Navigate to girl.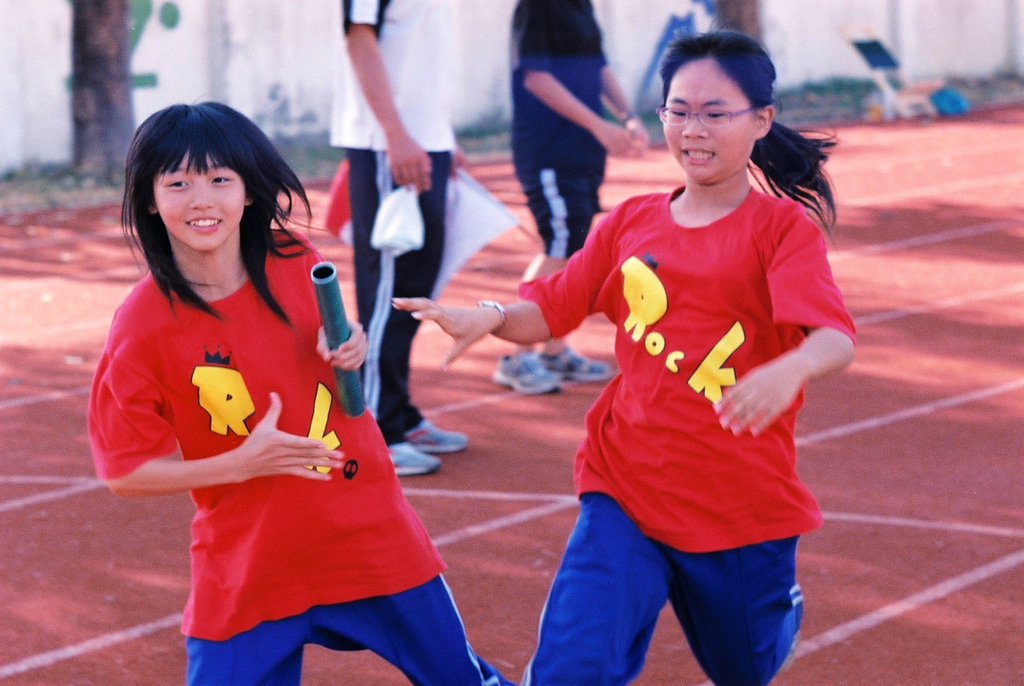
Navigation target: bbox=(84, 90, 509, 685).
